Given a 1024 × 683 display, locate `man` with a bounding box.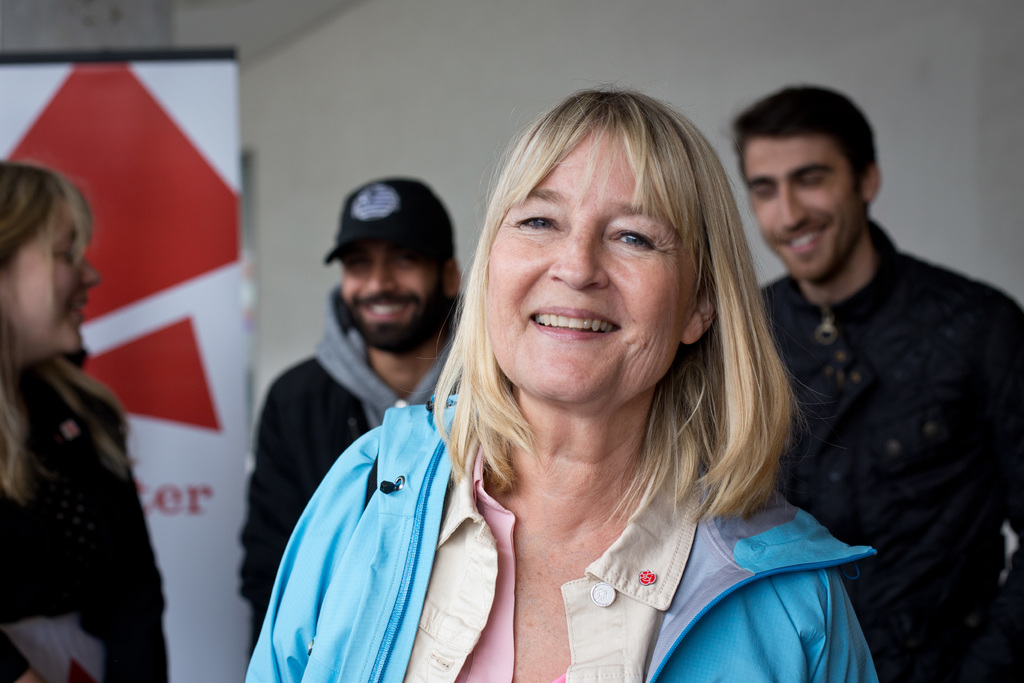
Located: BBox(243, 174, 474, 659).
